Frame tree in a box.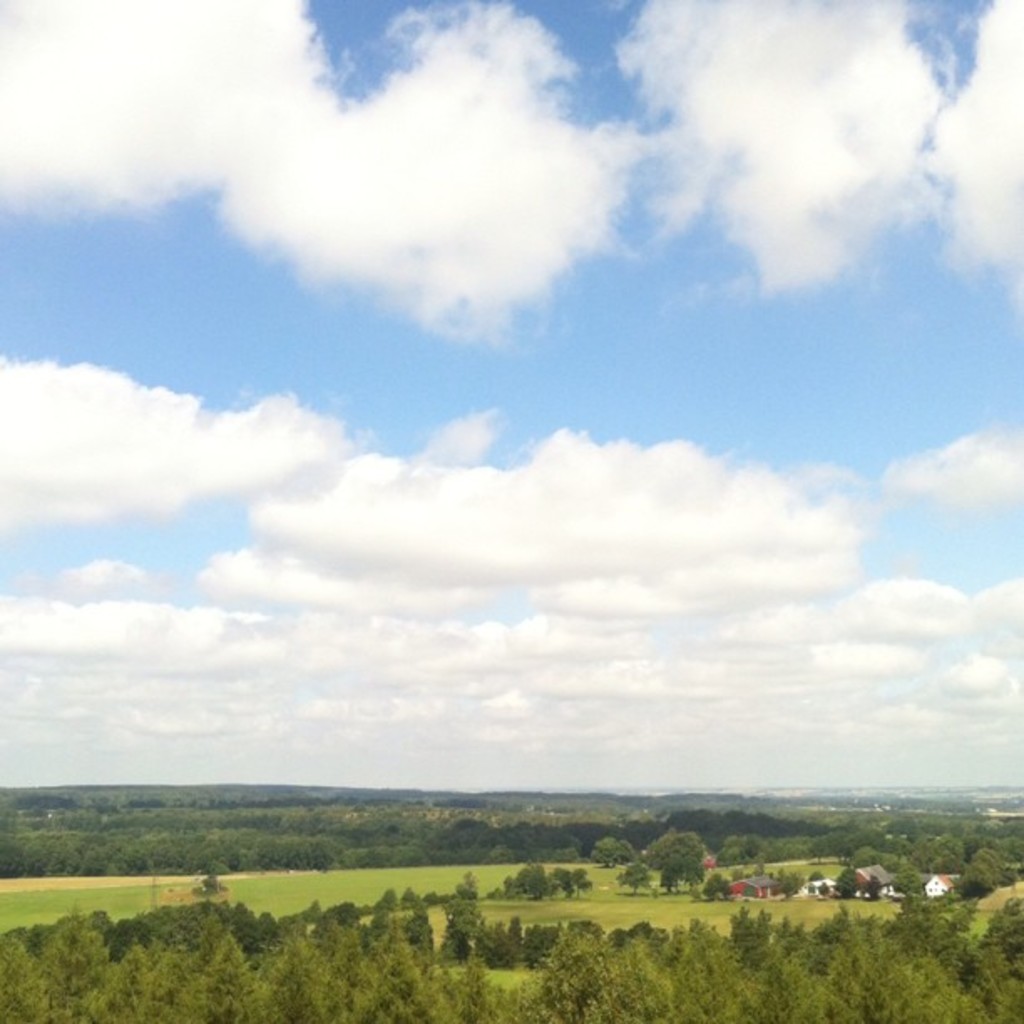
crop(887, 868, 929, 920).
